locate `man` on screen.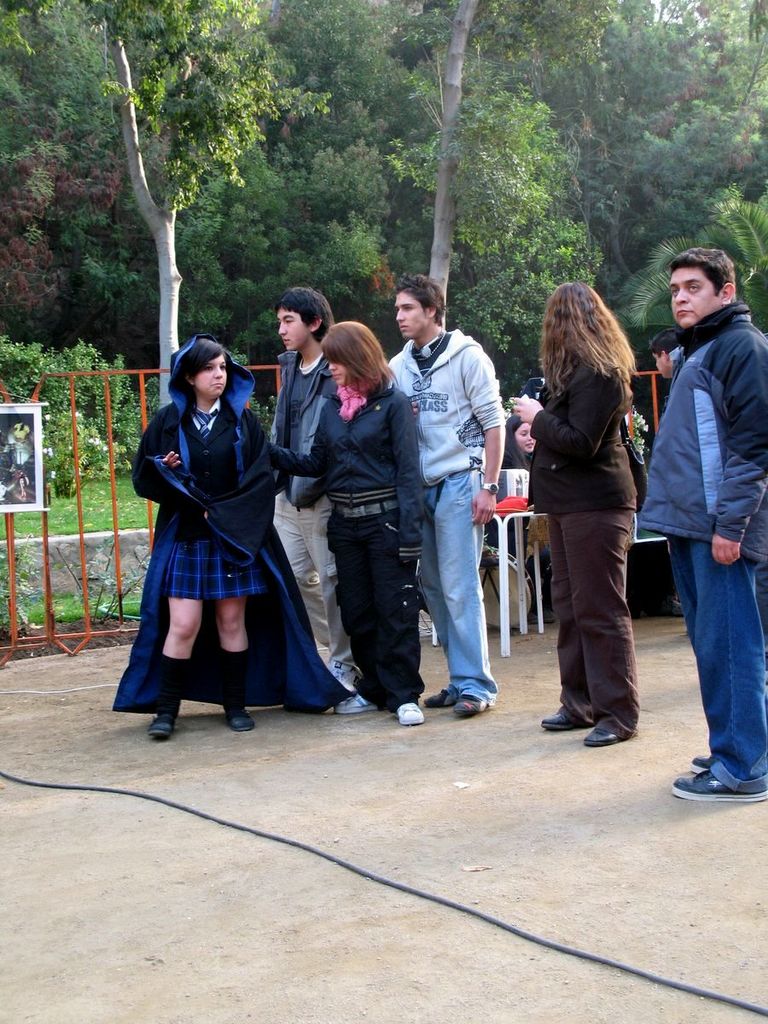
On screen at l=385, t=271, r=505, b=714.
